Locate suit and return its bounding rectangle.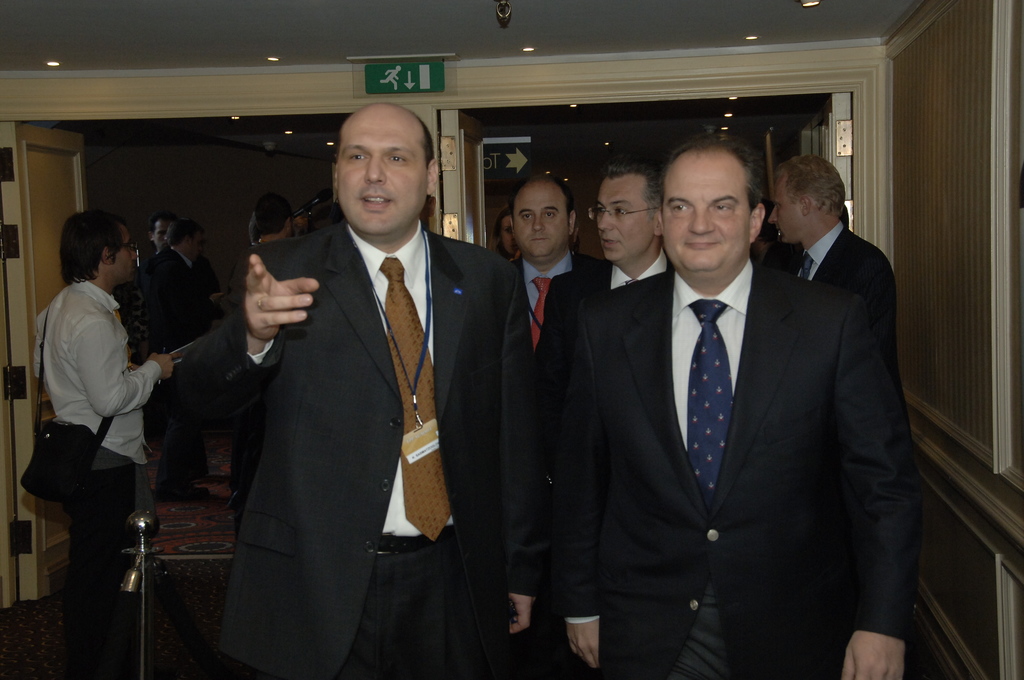
(left=504, top=254, right=605, bottom=401).
